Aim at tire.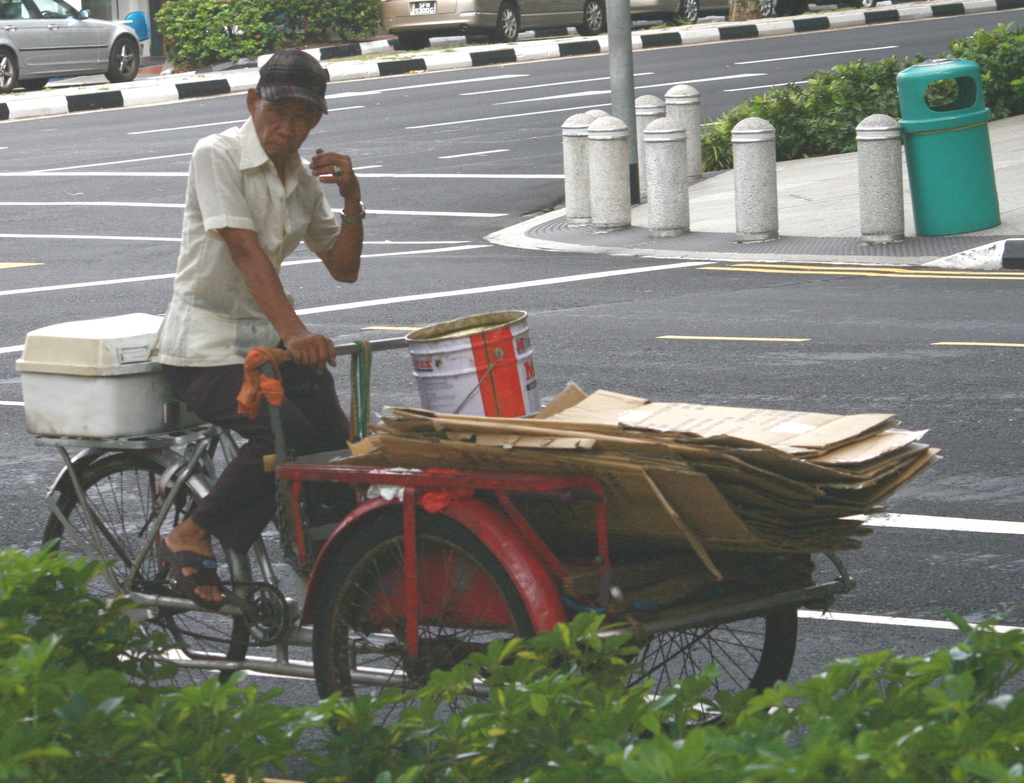
Aimed at l=312, t=499, r=548, b=755.
